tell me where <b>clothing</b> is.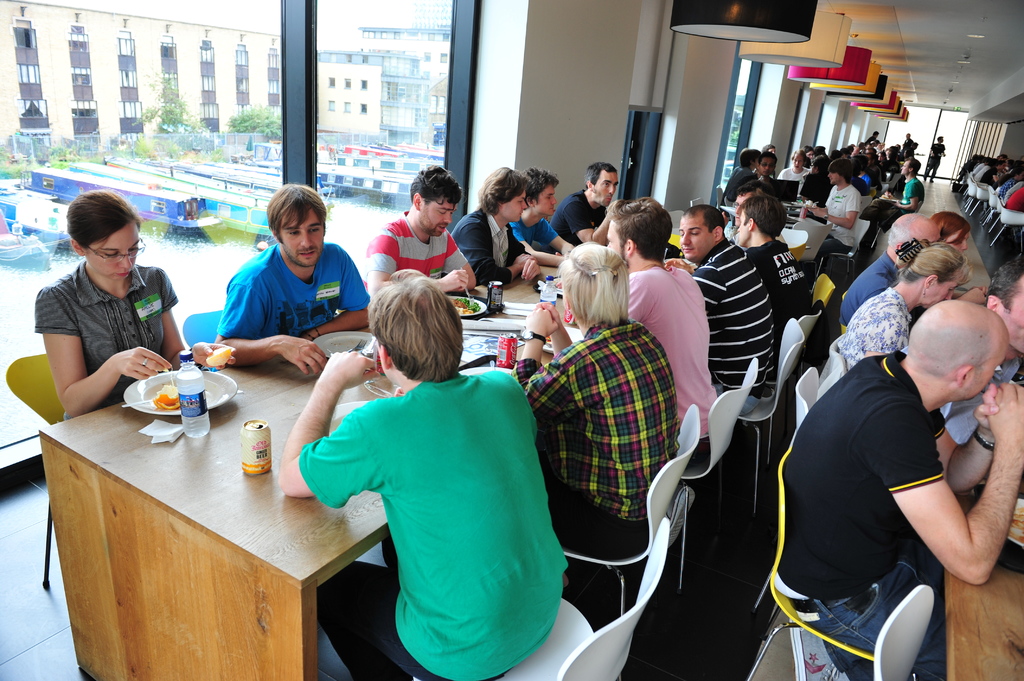
<b>clothing</b> is at x1=979, y1=160, x2=1000, y2=190.
